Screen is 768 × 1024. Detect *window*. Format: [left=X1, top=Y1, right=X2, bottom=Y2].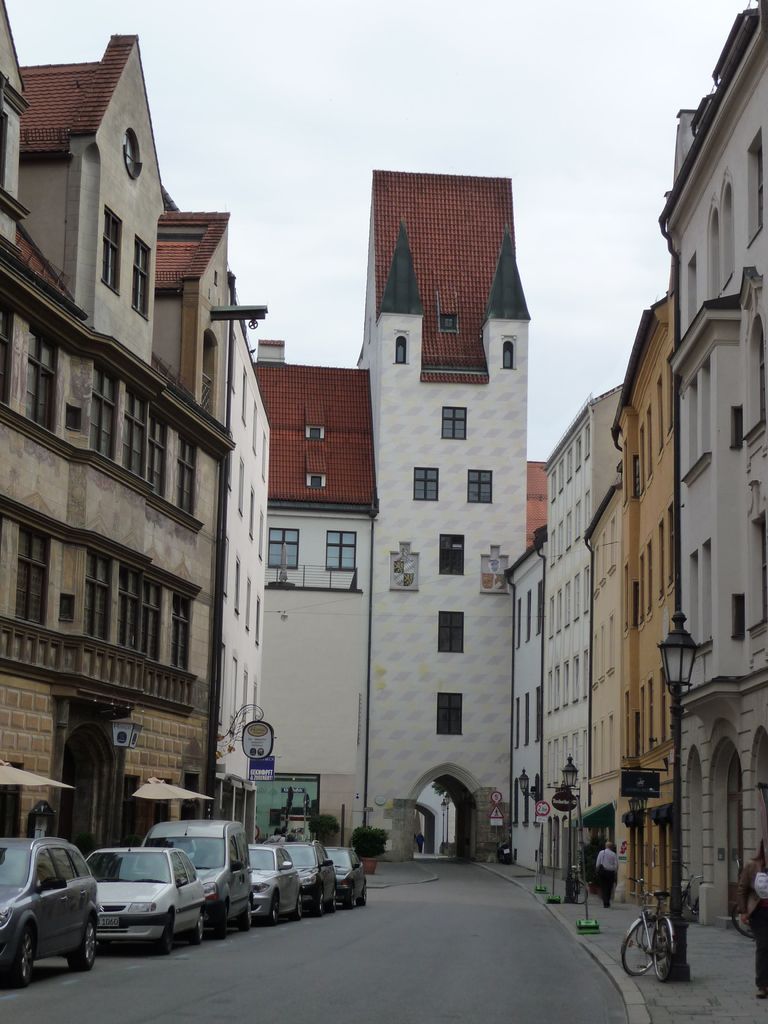
[left=134, top=239, right=155, bottom=319].
